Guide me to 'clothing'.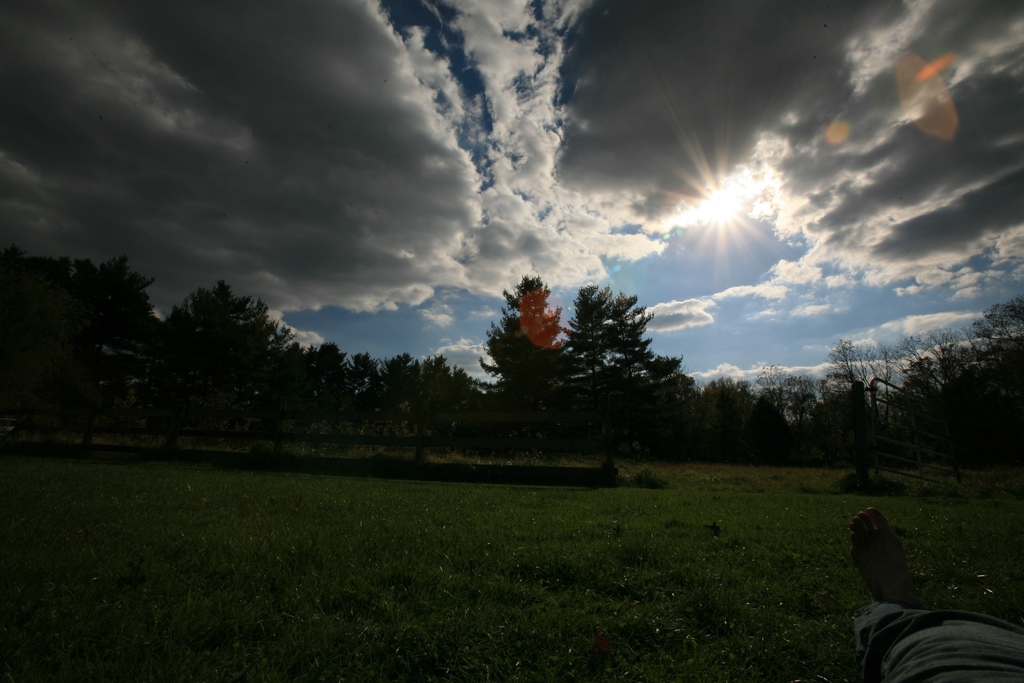
Guidance: 846 597 1023 682.
